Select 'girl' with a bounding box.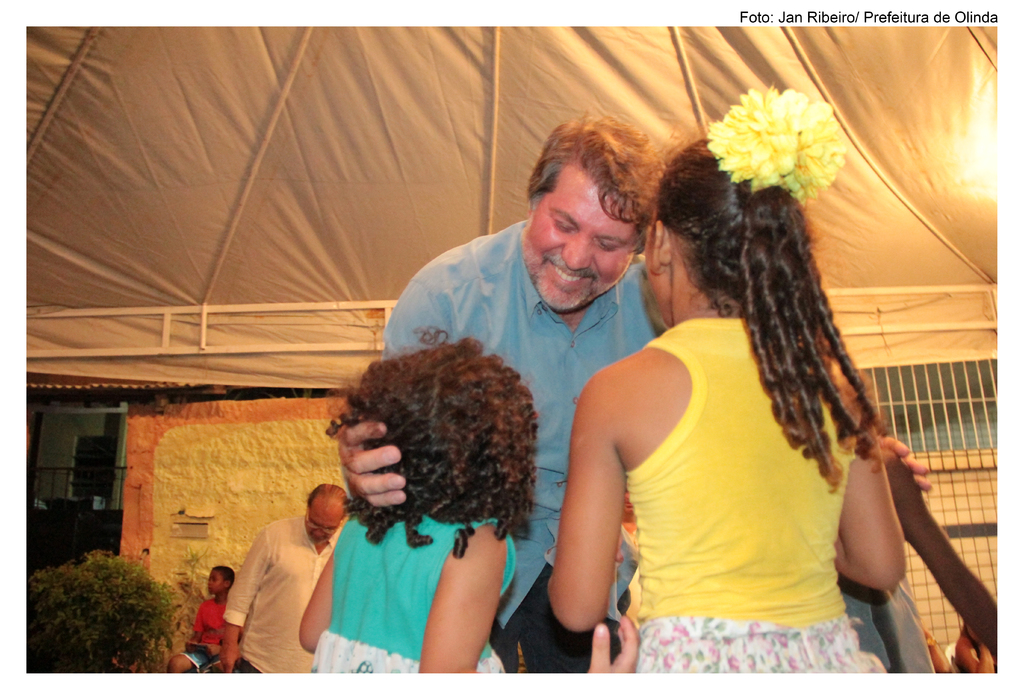
BBox(548, 82, 906, 672).
